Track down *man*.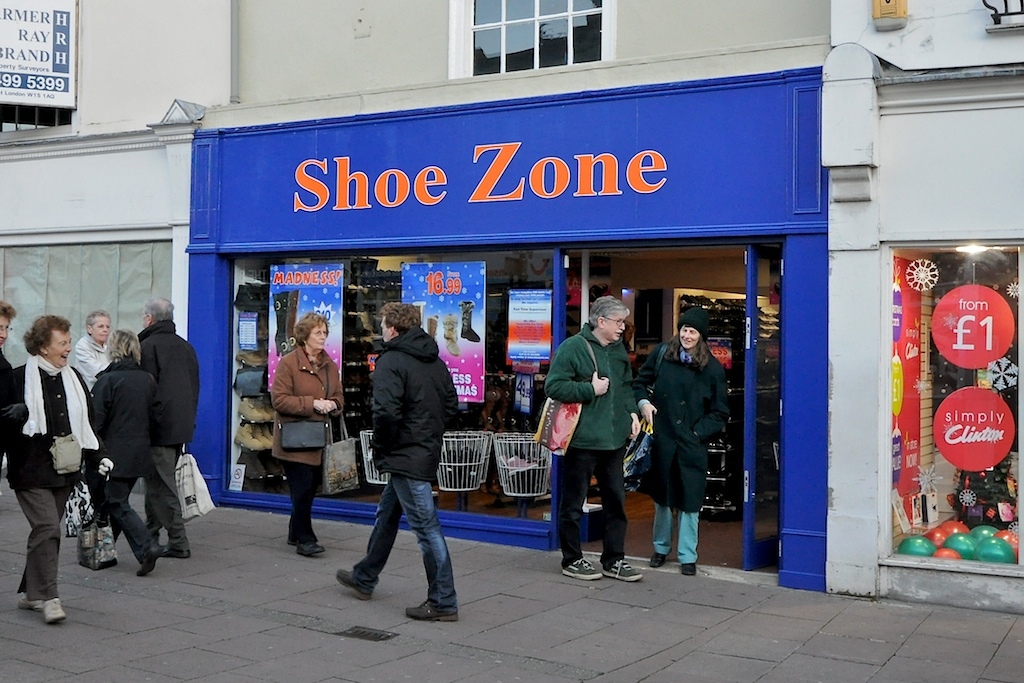
Tracked to bbox=[126, 289, 198, 564].
